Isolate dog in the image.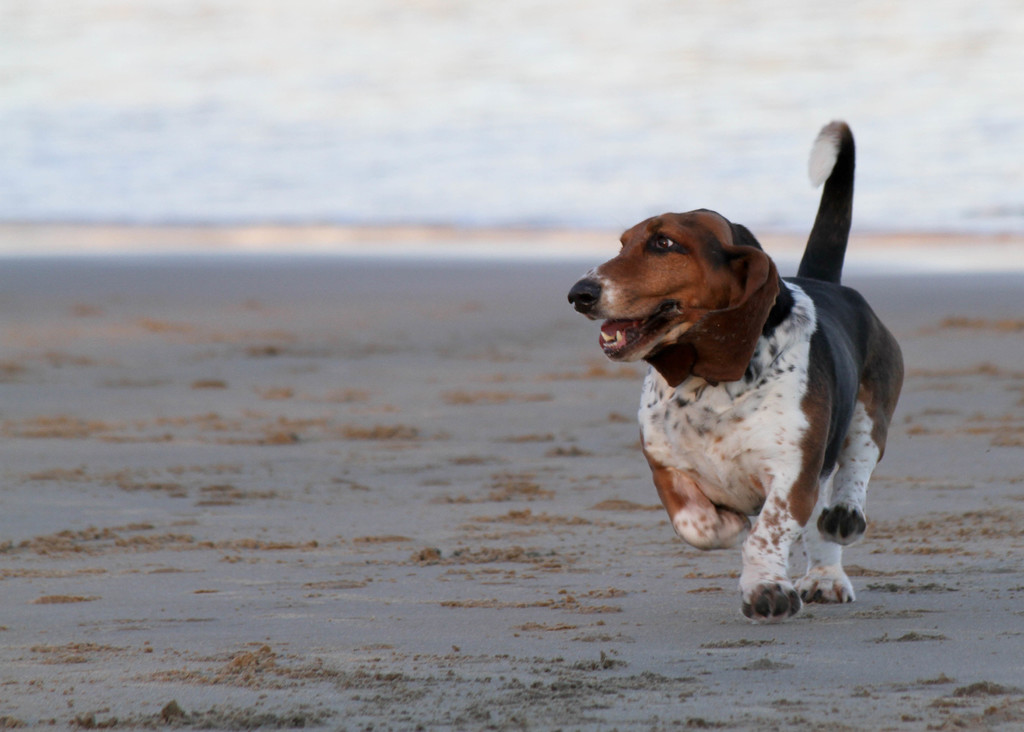
Isolated region: [568,121,905,624].
